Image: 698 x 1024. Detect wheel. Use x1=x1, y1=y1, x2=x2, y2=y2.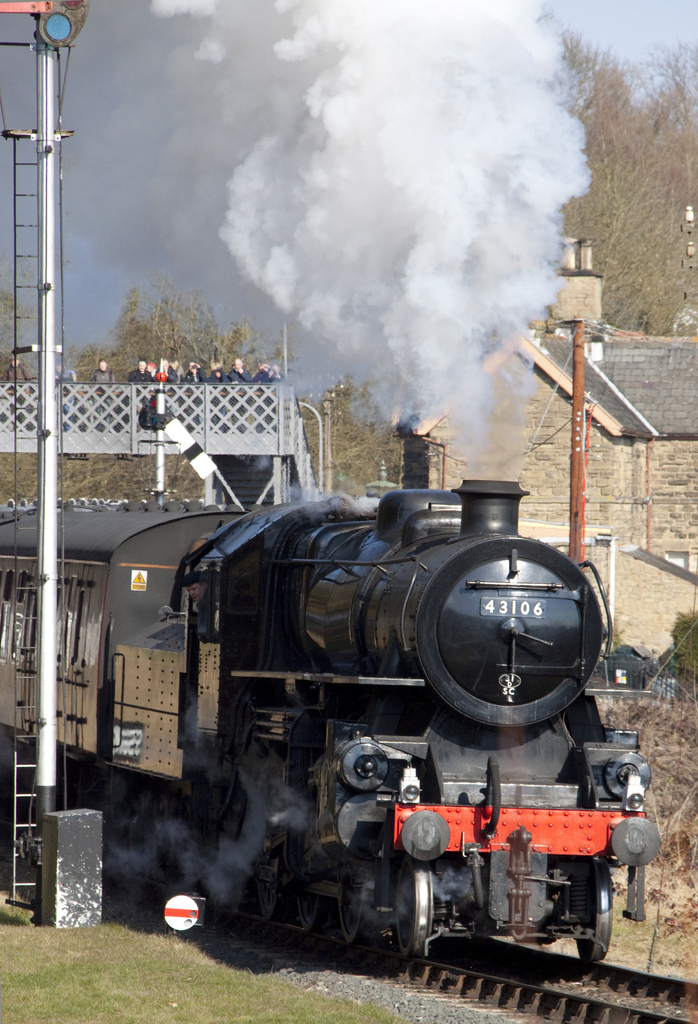
x1=398, y1=861, x2=432, y2=959.
